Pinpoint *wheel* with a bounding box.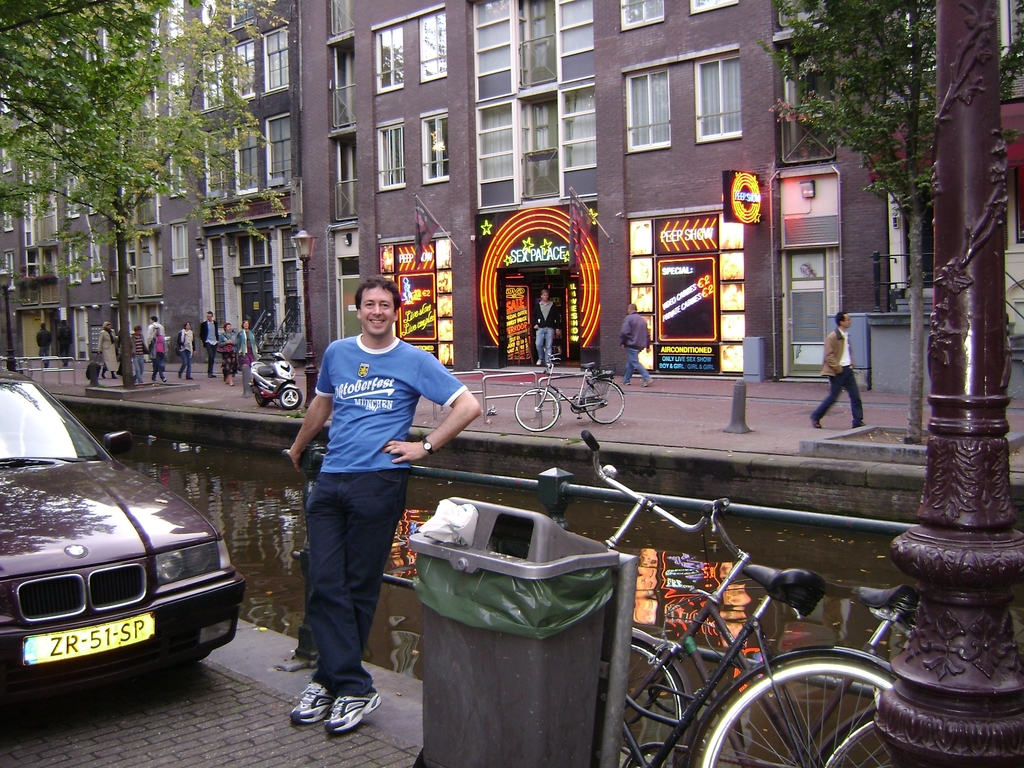
(698, 657, 895, 767).
